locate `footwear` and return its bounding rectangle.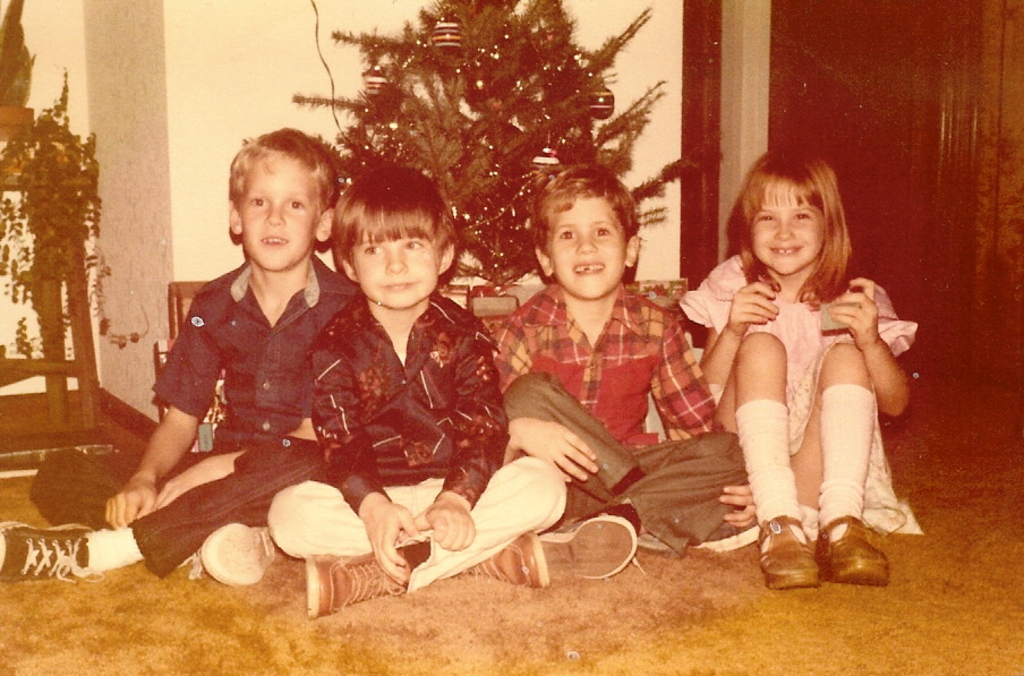
detection(302, 554, 408, 619).
